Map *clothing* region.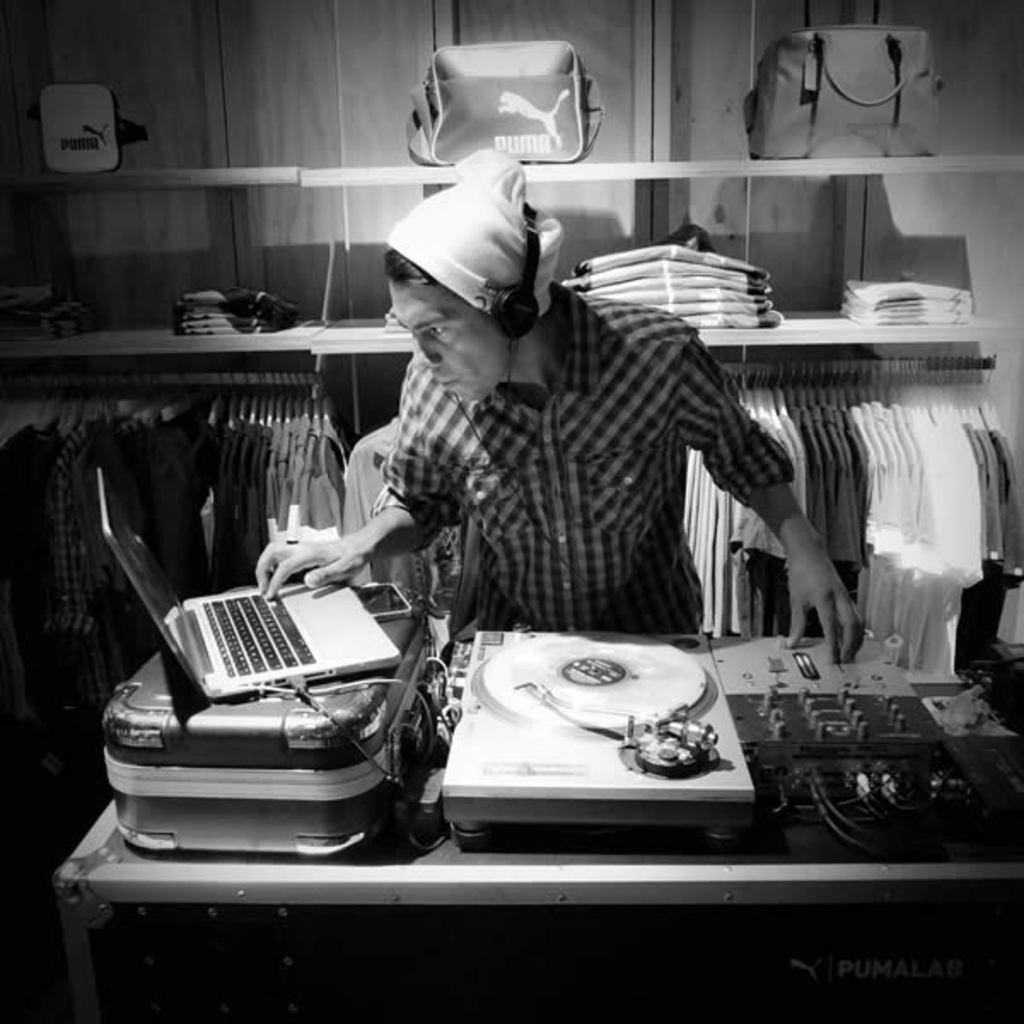
Mapped to l=270, t=411, r=352, b=538.
